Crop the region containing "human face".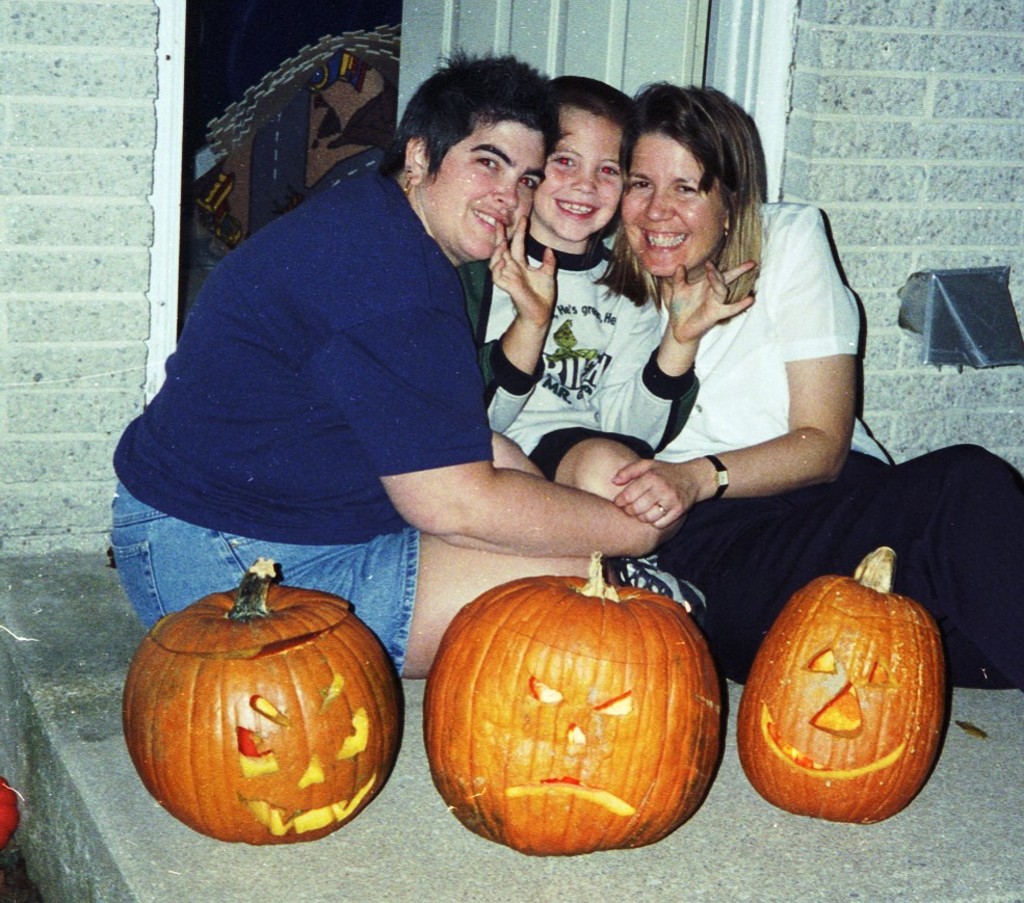
Crop region: crop(624, 129, 725, 272).
